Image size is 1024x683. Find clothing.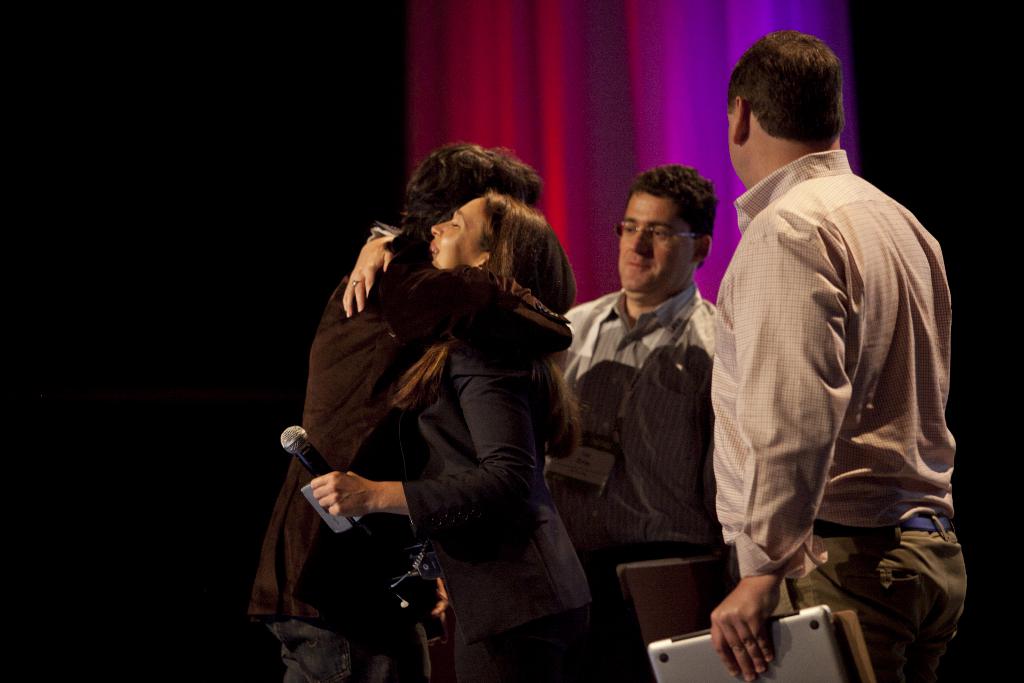
(706, 89, 963, 660).
